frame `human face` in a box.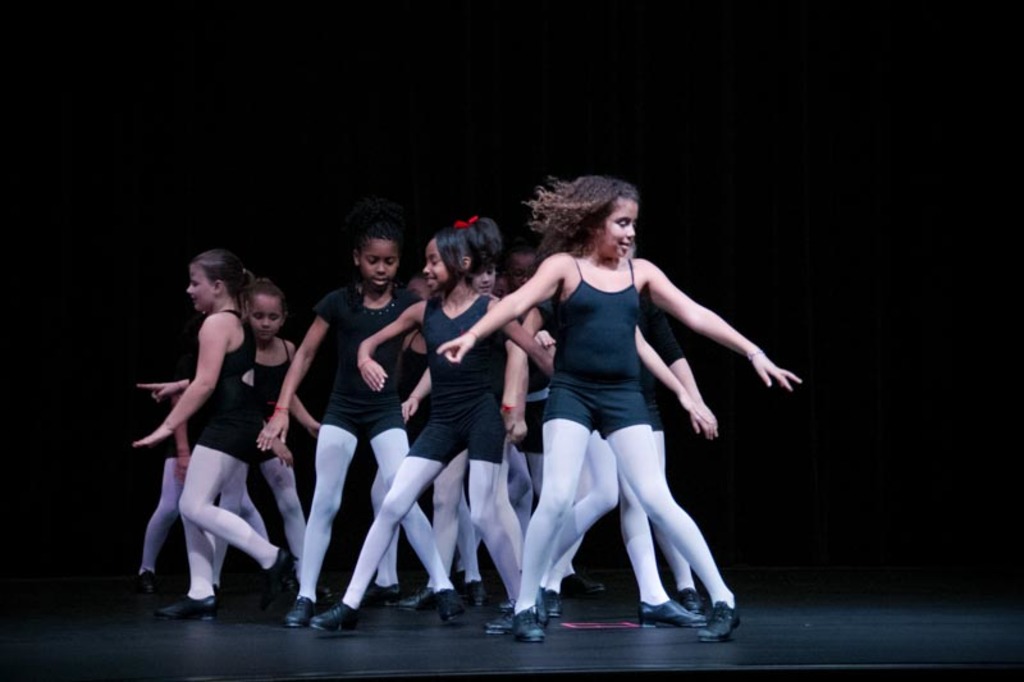
x1=420, y1=238, x2=451, y2=292.
